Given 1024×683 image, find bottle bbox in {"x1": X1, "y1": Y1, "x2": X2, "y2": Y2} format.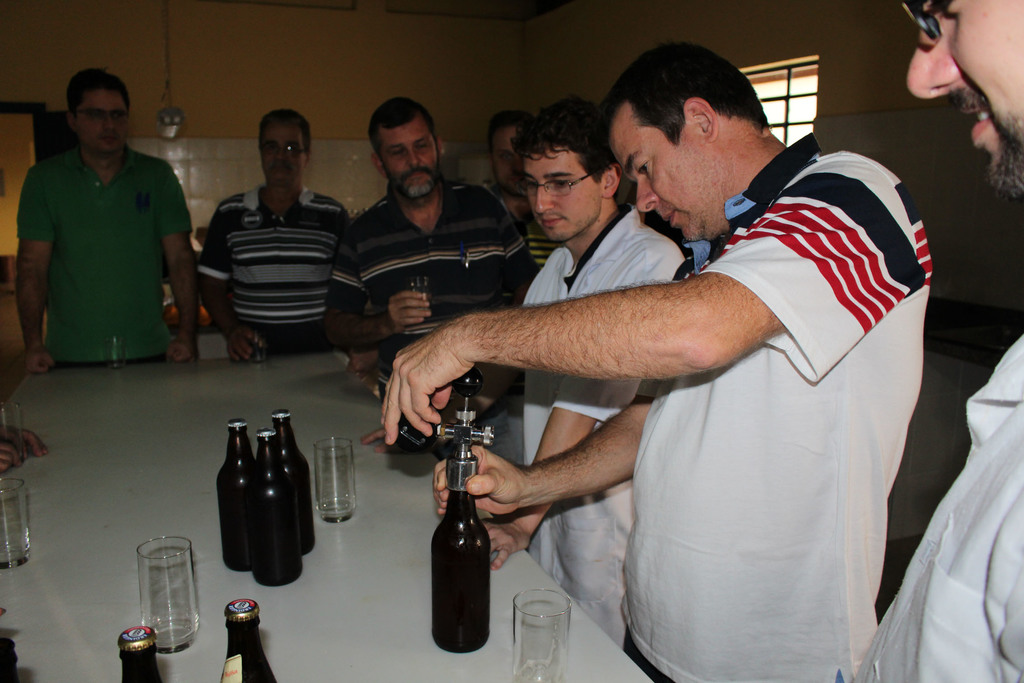
{"x1": 118, "y1": 623, "x2": 163, "y2": 682}.
